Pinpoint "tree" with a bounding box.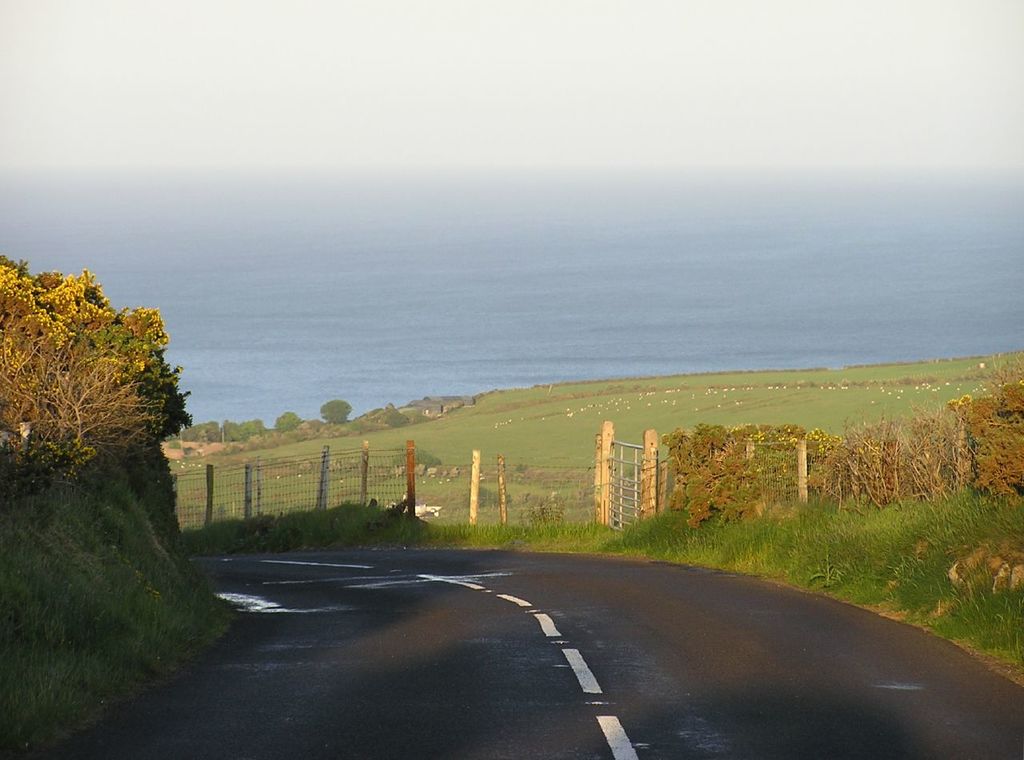
(left=321, top=398, right=348, bottom=430).
